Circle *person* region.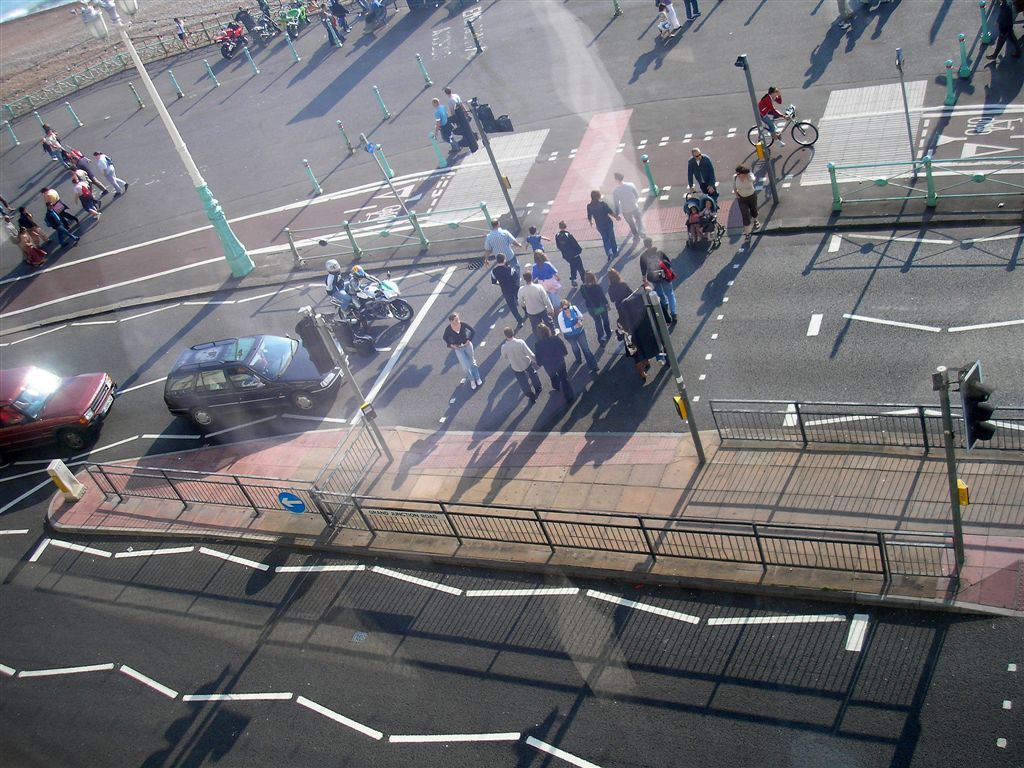
Region: box=[685, 143, 726, 200].
